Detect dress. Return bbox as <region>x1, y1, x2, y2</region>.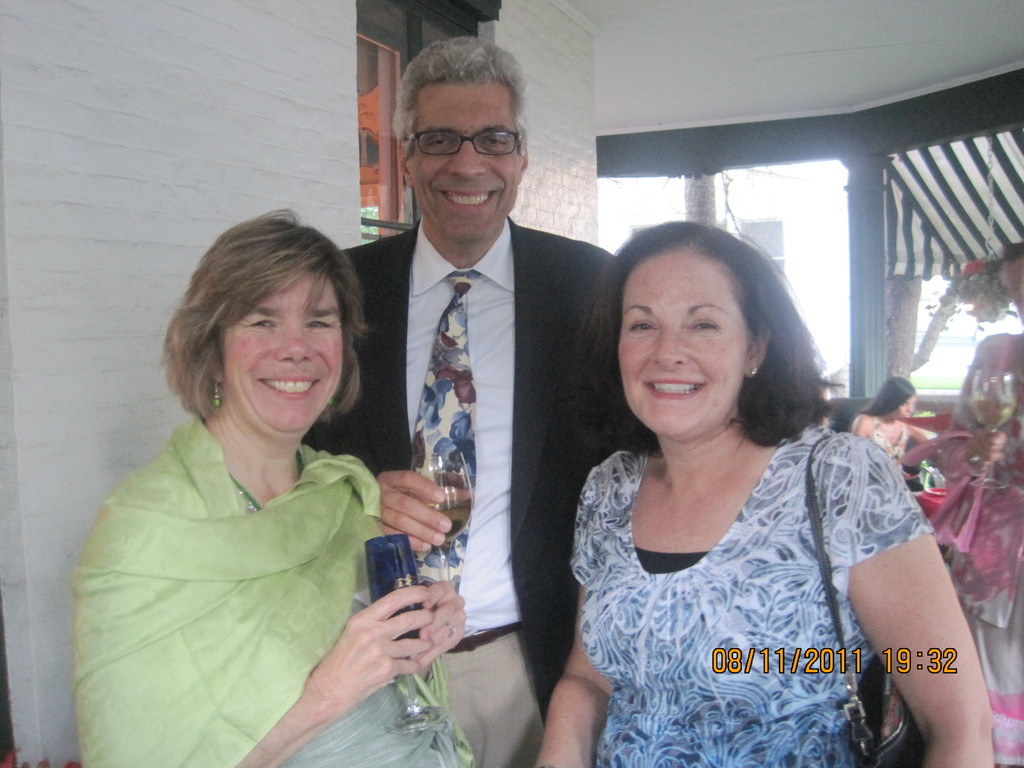
<region>62, 412, 475, 767</region>.
